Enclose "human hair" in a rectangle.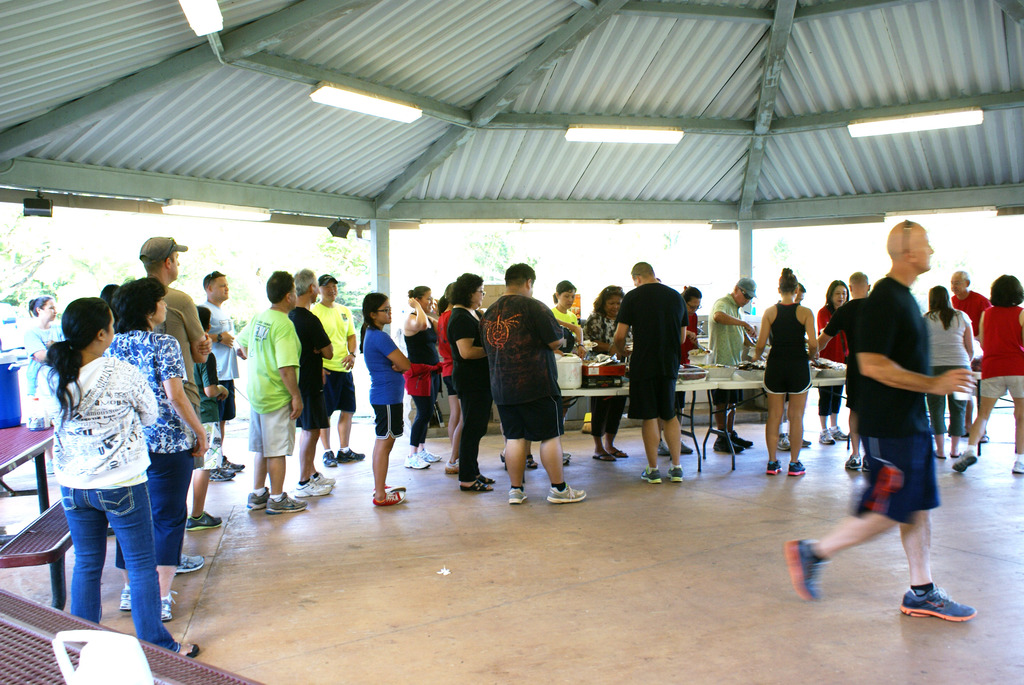
detection(264, 270, 294, 304).
